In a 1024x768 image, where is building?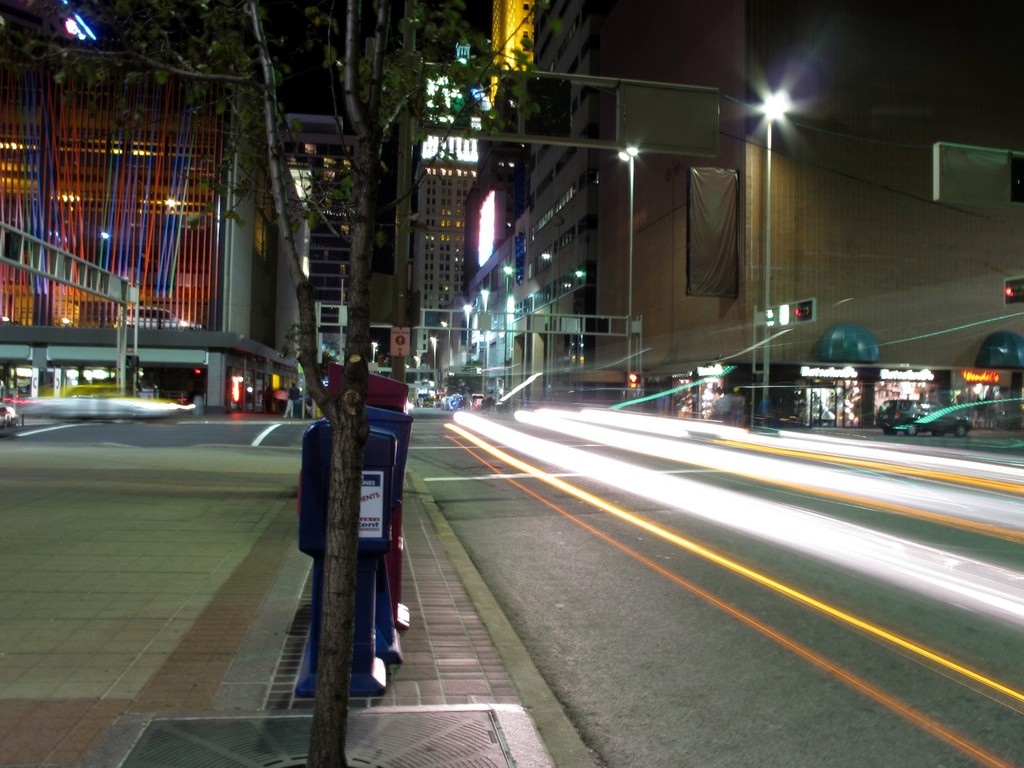
479 7 602 408.
